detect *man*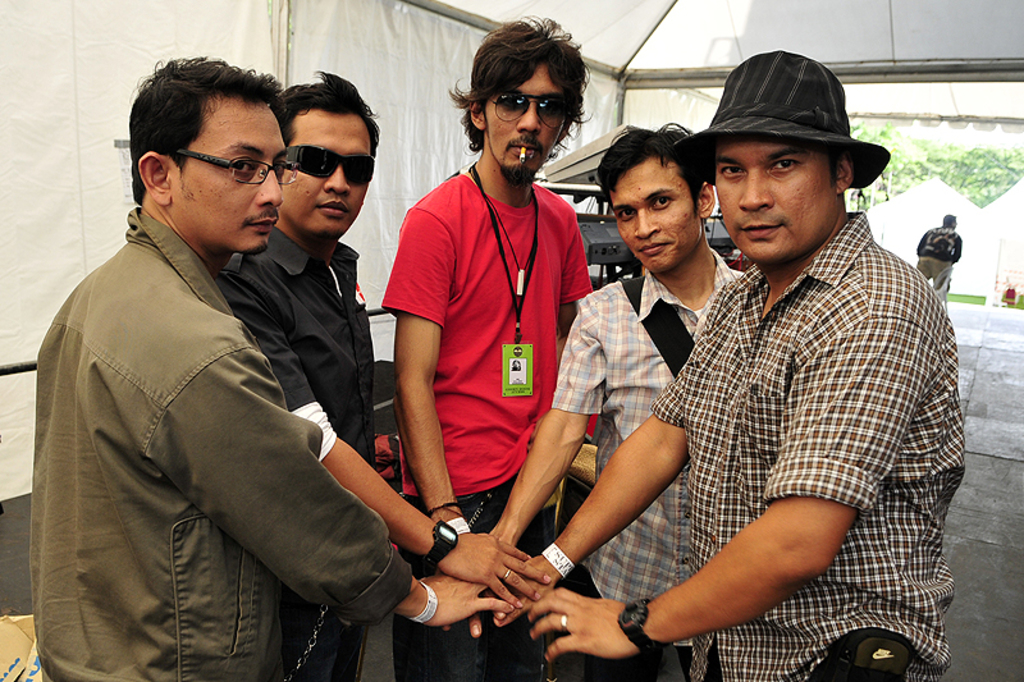
(214, 63, 549, 681)
